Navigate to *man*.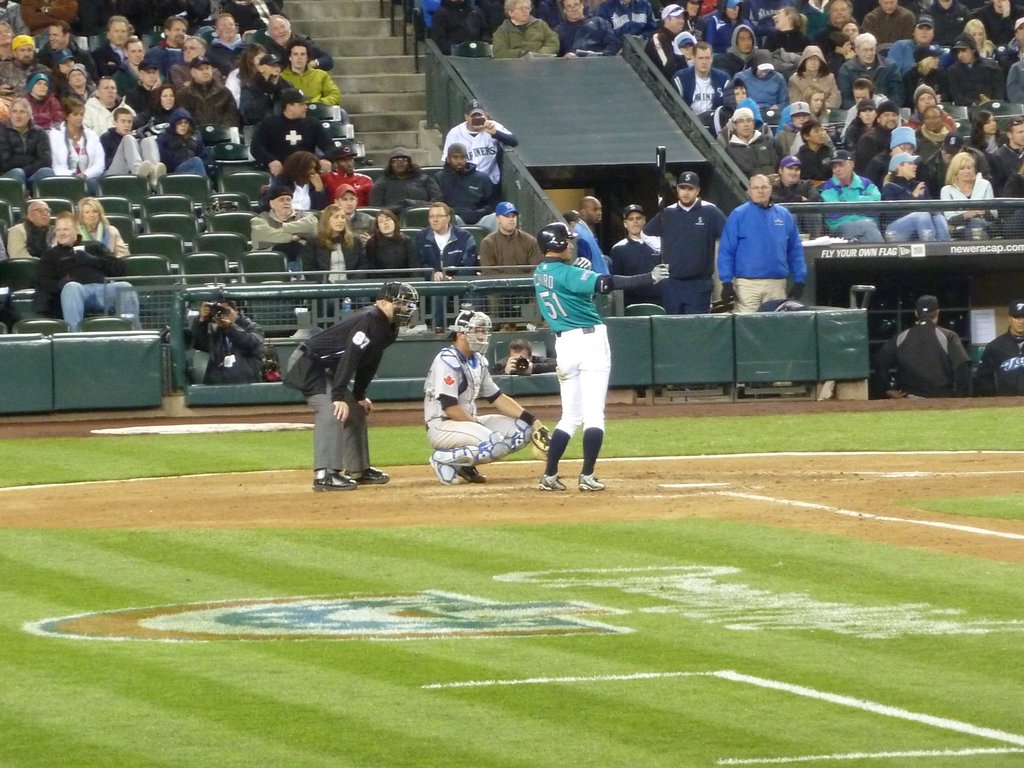
Navigation target: Rect(824, 148, 884, 244).
